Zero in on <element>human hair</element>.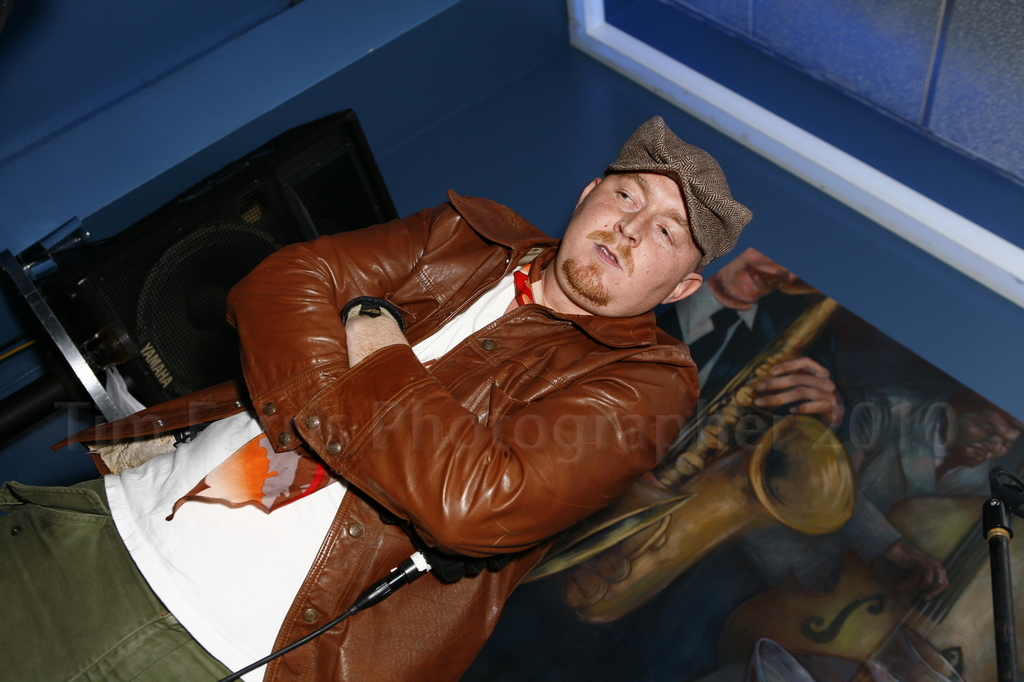
Zeroed in: Rect(942, 386, 1023, 425).
